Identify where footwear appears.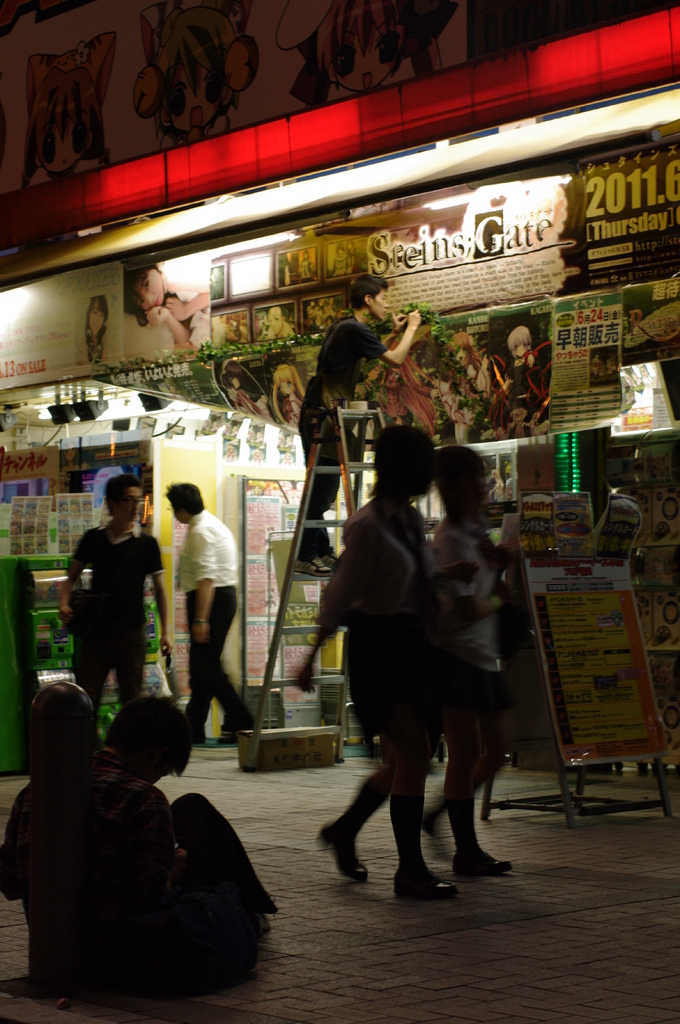
Appears at {"left": 460, "top": 851, "right": 514, "bottom": 875}.
